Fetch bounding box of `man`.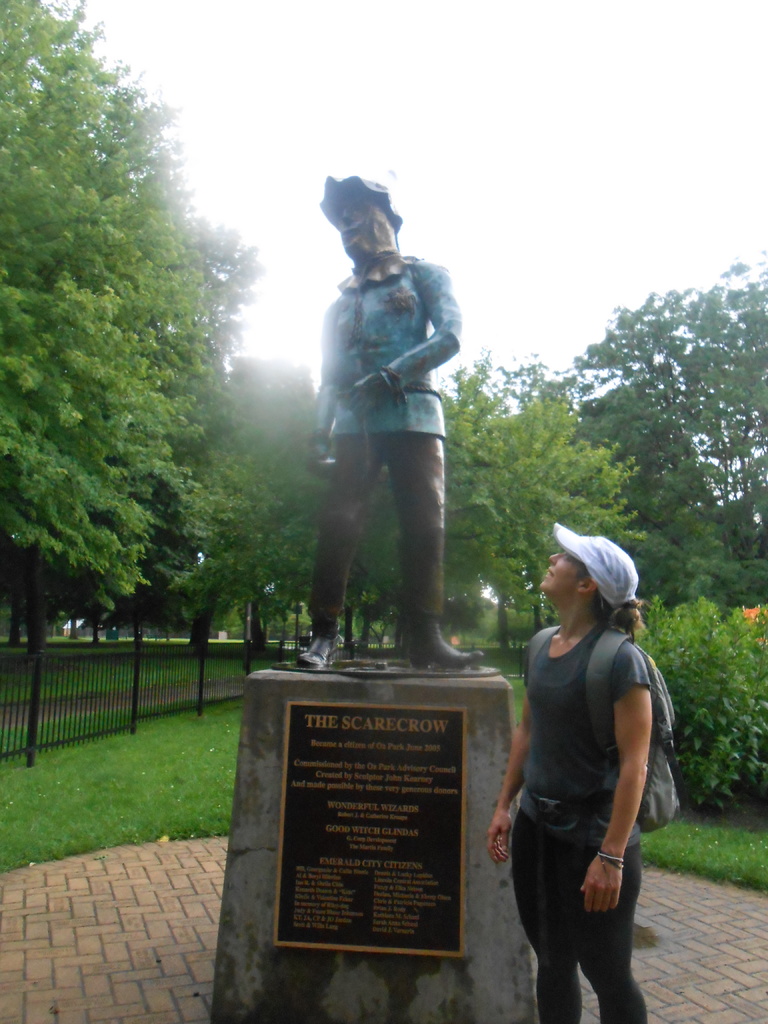
Bbox: pyautogui.locateOnScreen(248, 174, 448, 692).
